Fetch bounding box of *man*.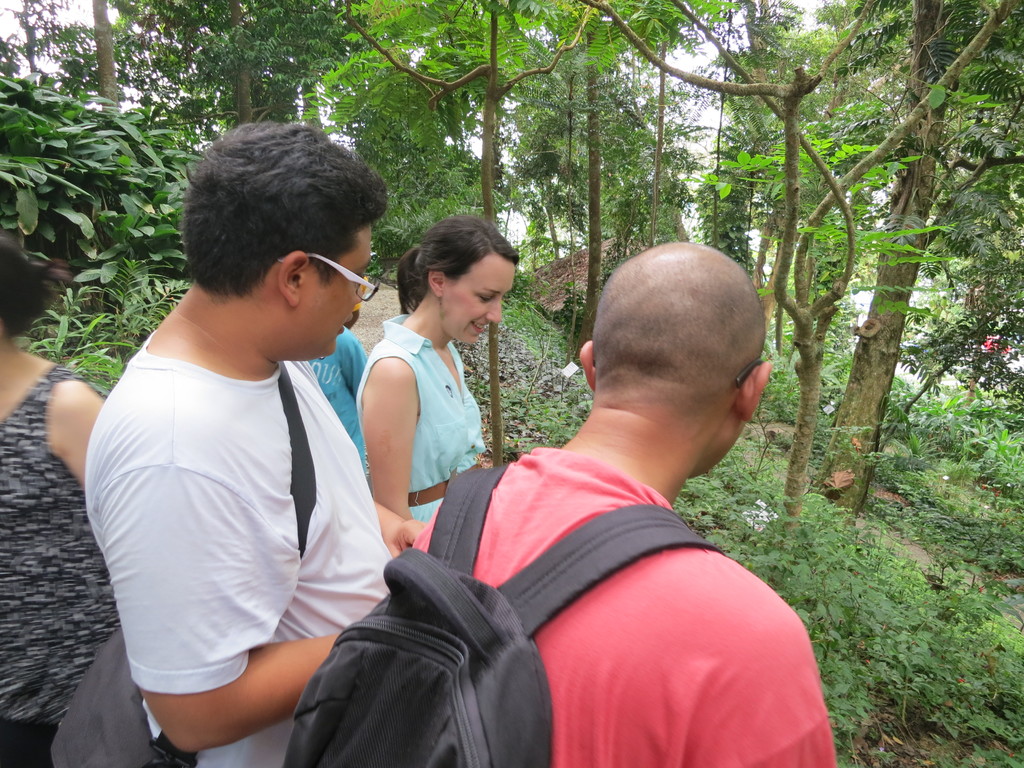
Bbox: left=399, top=238, right=838, bottom=740.
